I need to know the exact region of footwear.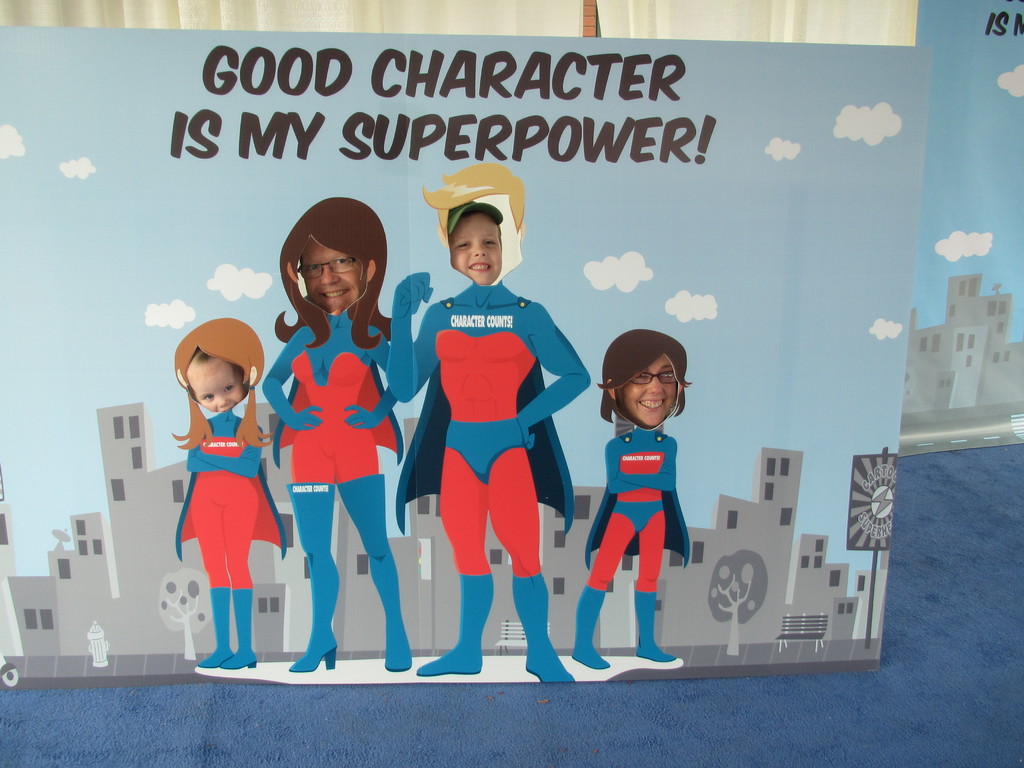
Region: (217,586,259,668).
